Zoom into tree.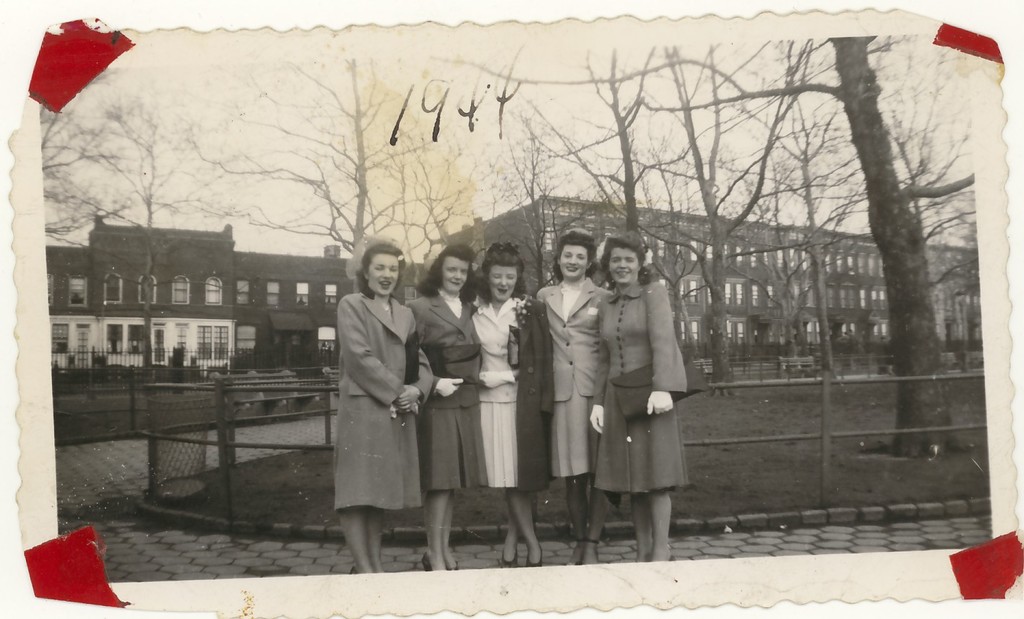
Zoom target: left=48, top=77, right=137, bottom=255.
